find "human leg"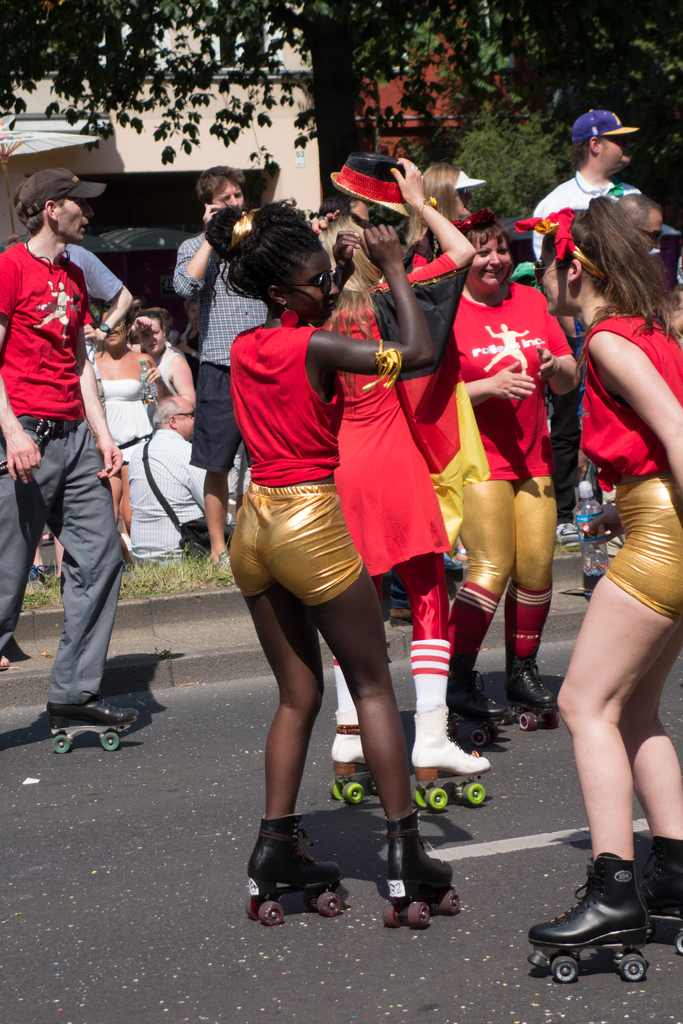
<bbox>46, 426, 135, 746</bbox>
